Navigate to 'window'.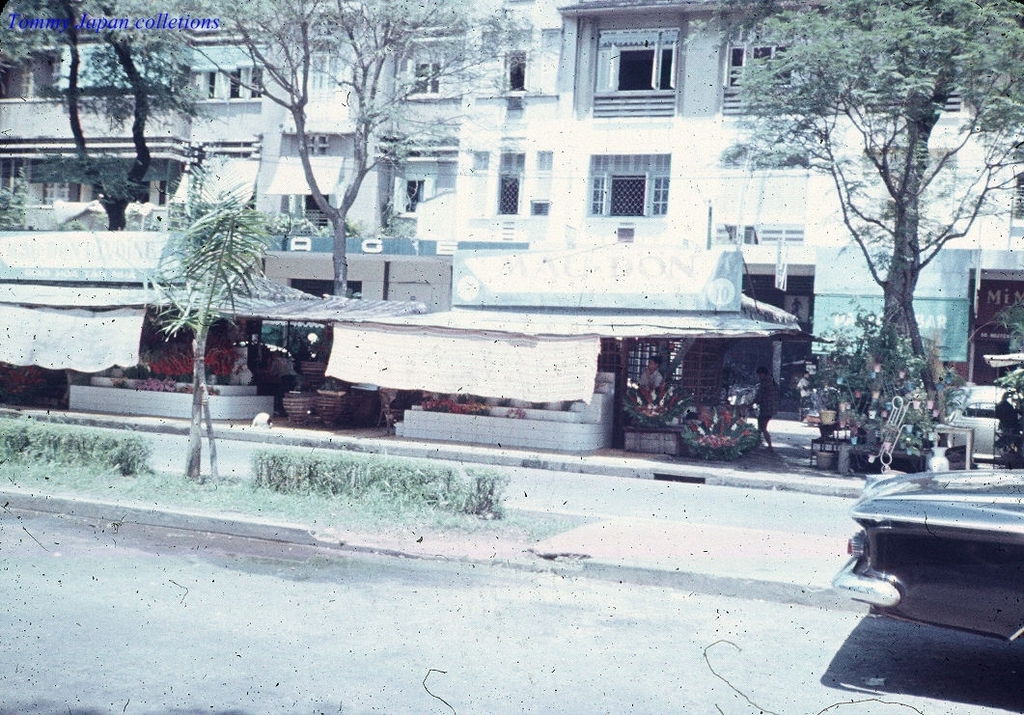
Navigation target: 411 63 440 97.
